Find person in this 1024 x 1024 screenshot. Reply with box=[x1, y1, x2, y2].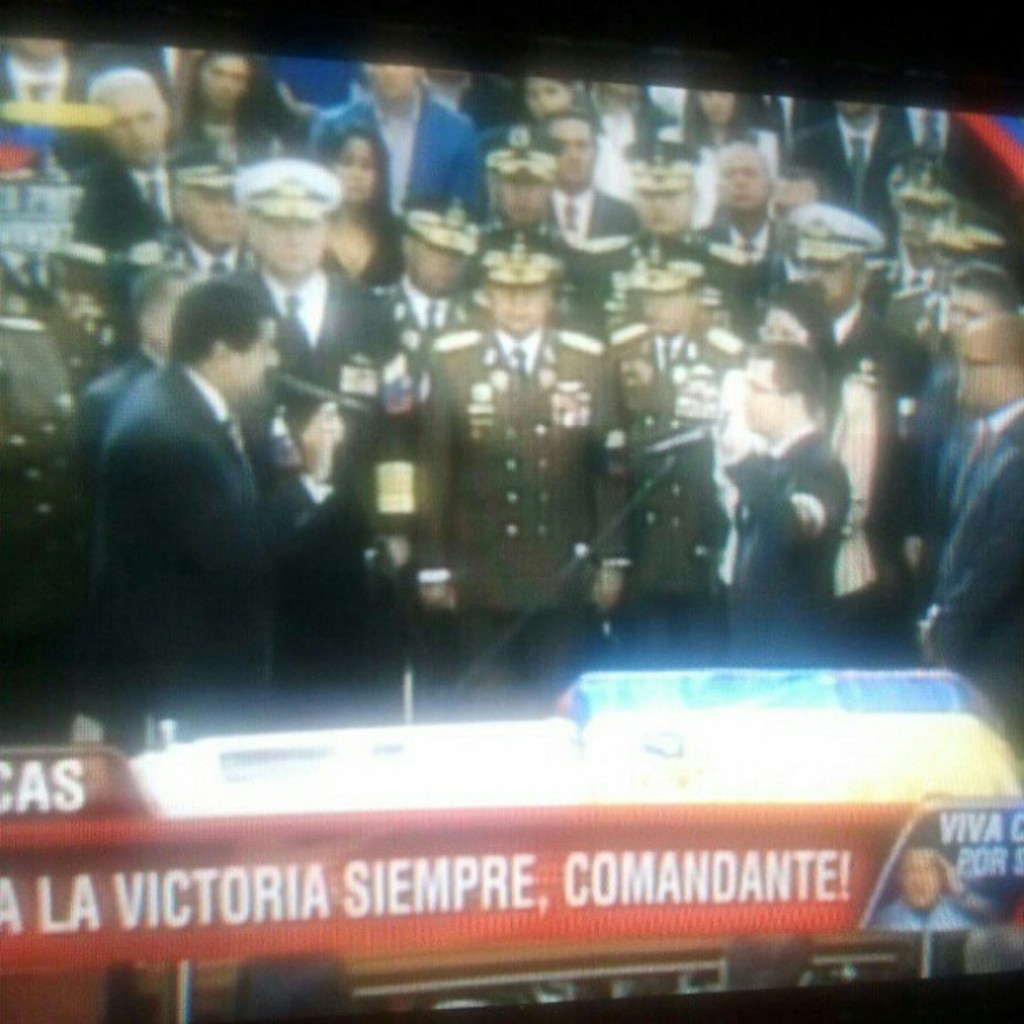
box=[520, 75, 584, 120].
